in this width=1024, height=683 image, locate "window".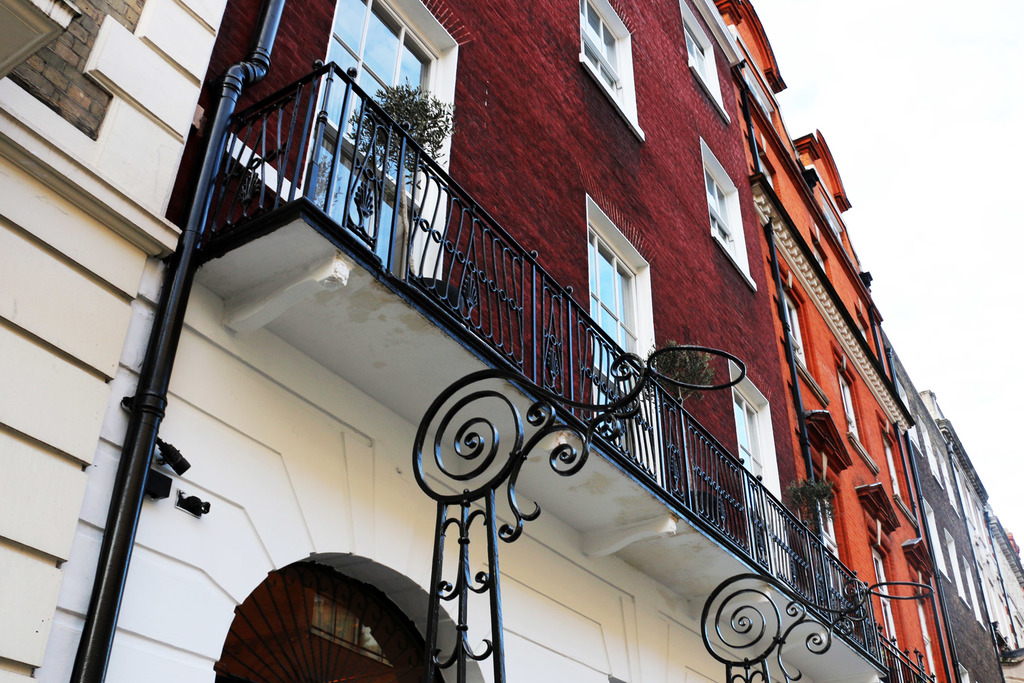
Bounding box: BBox(698, 134, 761, 286).
